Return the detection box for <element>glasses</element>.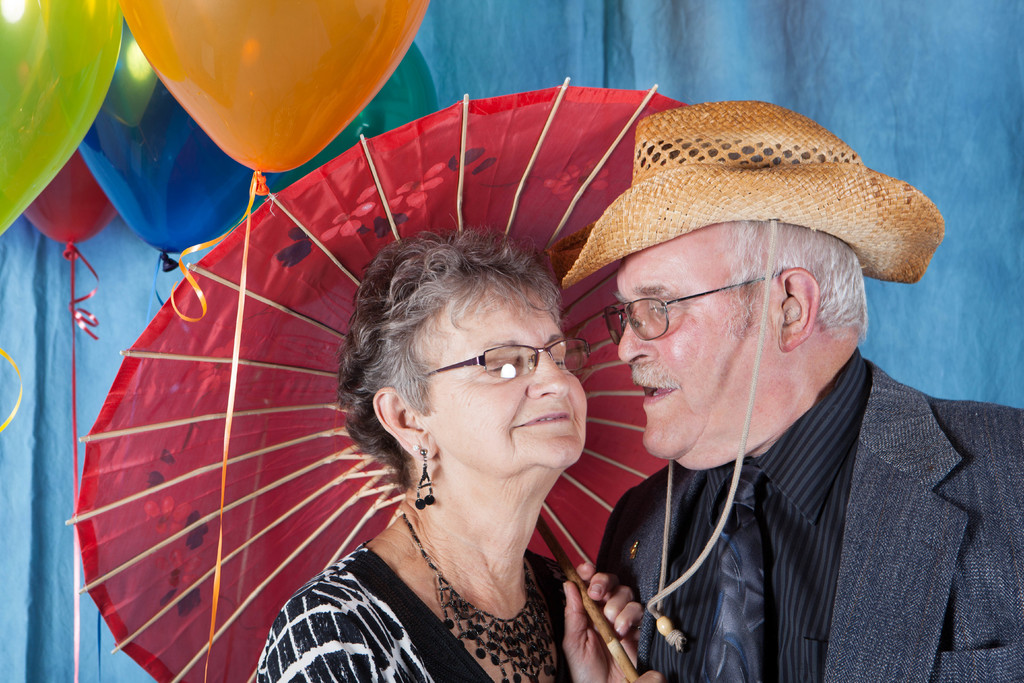
box=[412, 331, 596, 378].
